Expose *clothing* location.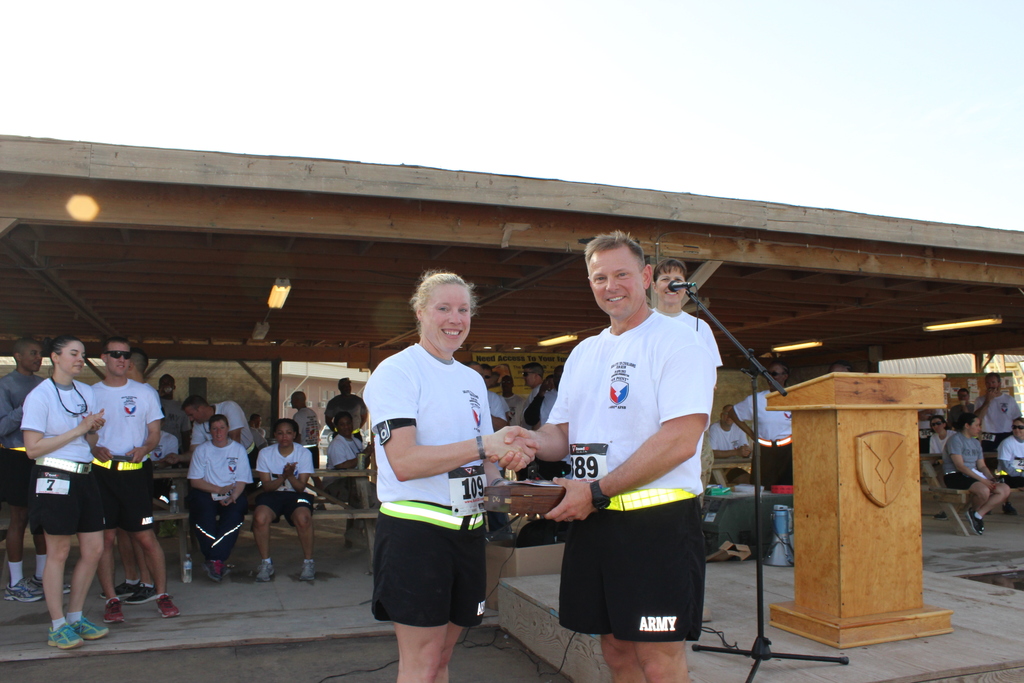
Exposed at [651,307,719,370].
